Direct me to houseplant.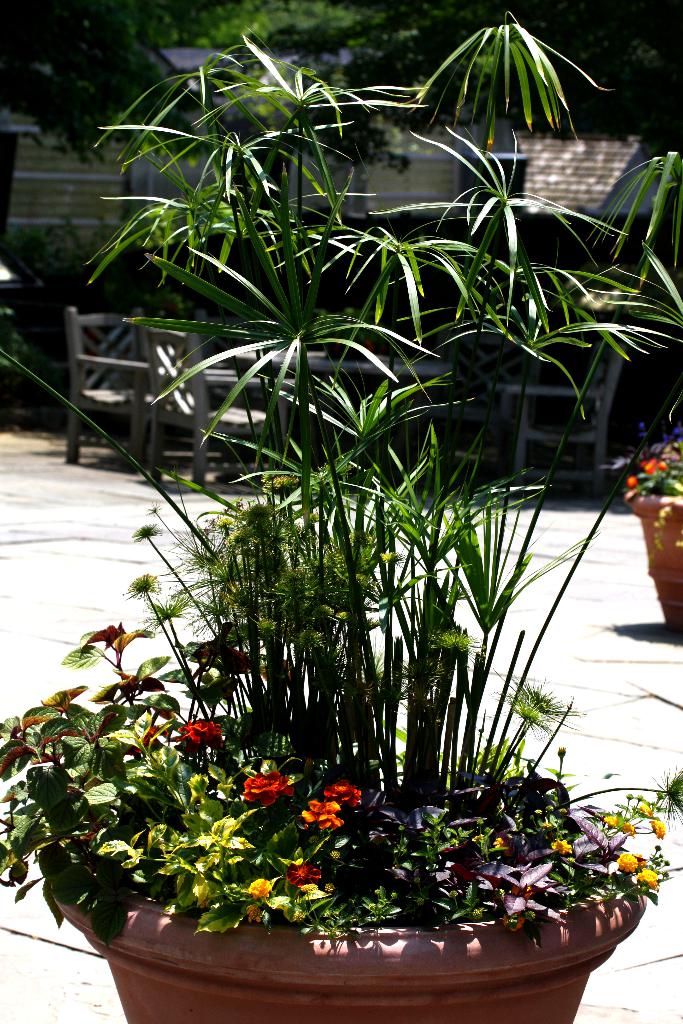
Direction: 0,8,682,1023.
